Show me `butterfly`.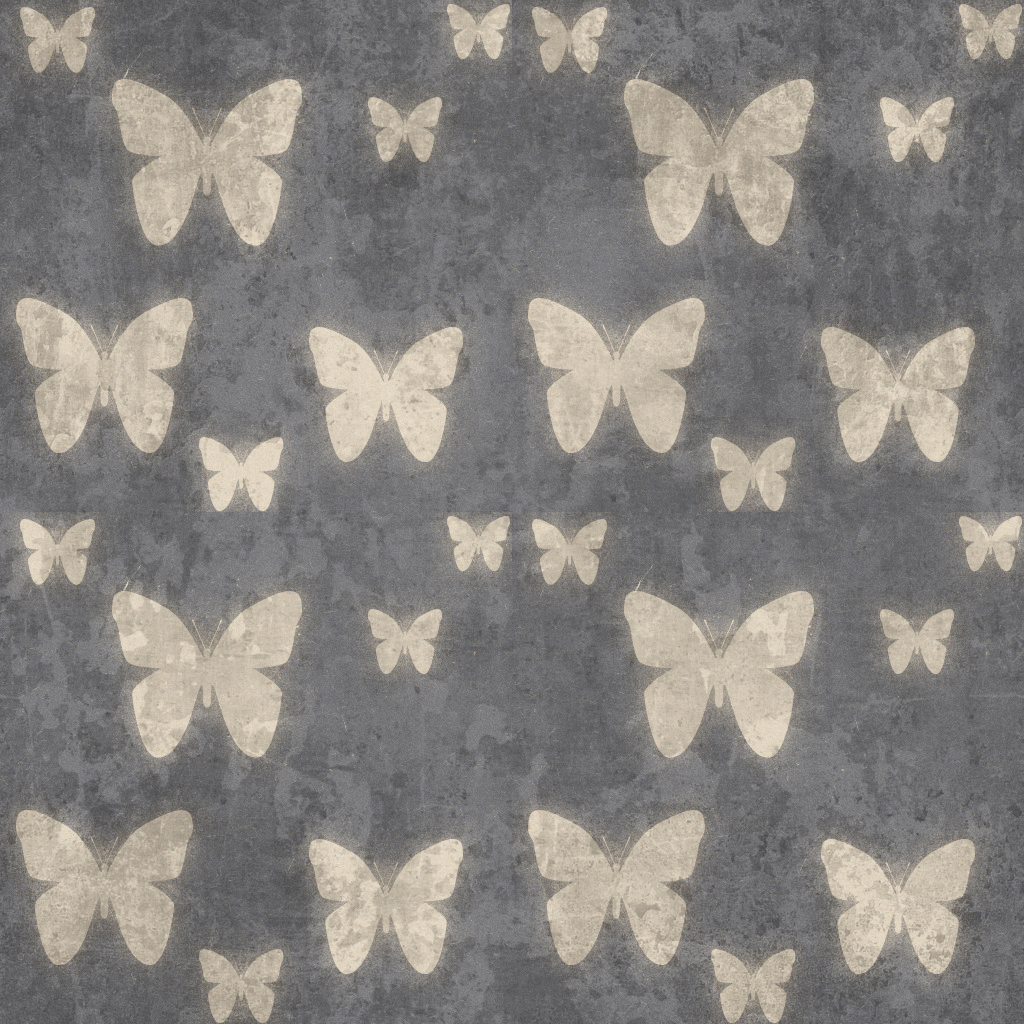
`butterfly` is here: crop(632, 580, 822, 787).
